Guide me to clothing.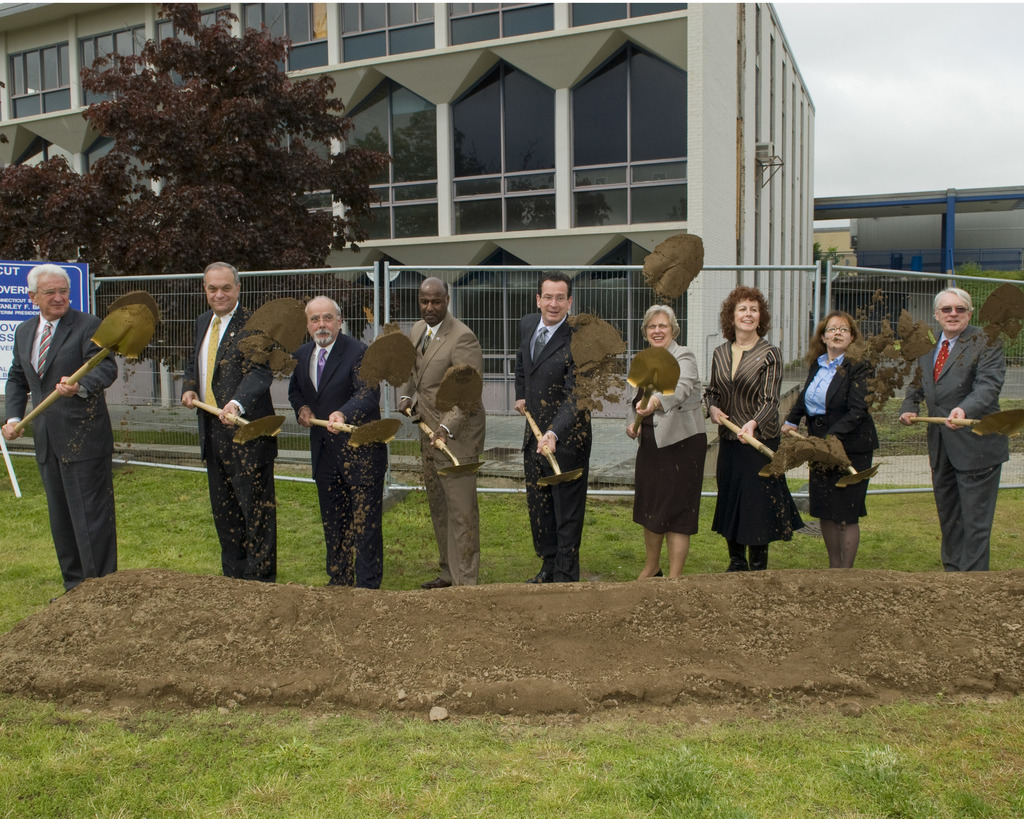
Guidance: [900, 321, 1007, 576].
